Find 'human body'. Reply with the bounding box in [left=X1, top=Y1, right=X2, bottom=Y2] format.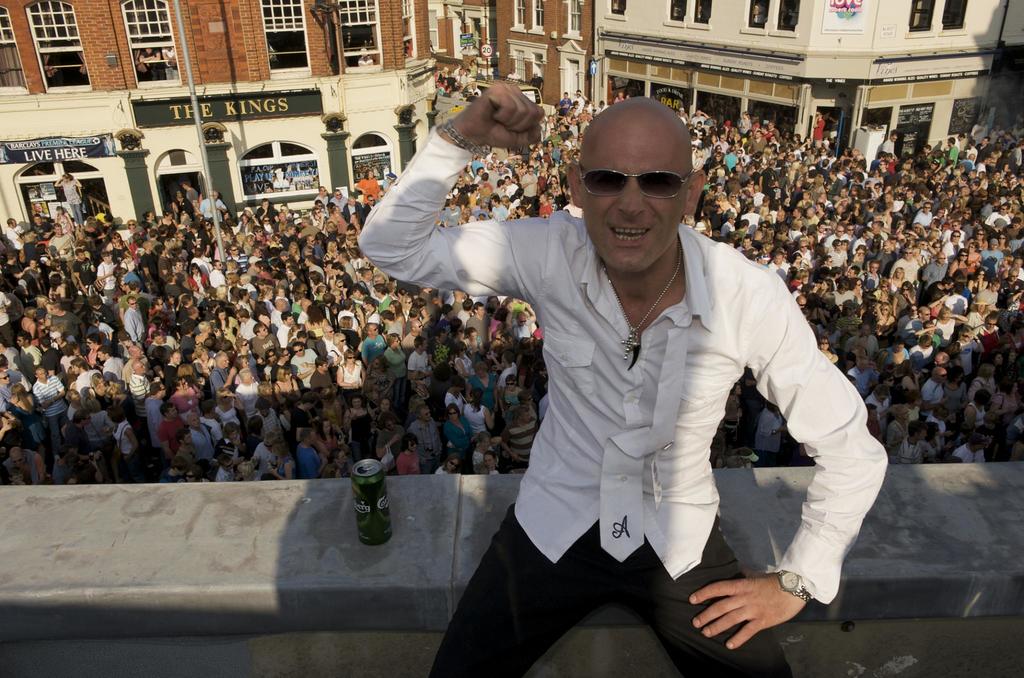
[left=252, top=302, right=271, bottom=319].
